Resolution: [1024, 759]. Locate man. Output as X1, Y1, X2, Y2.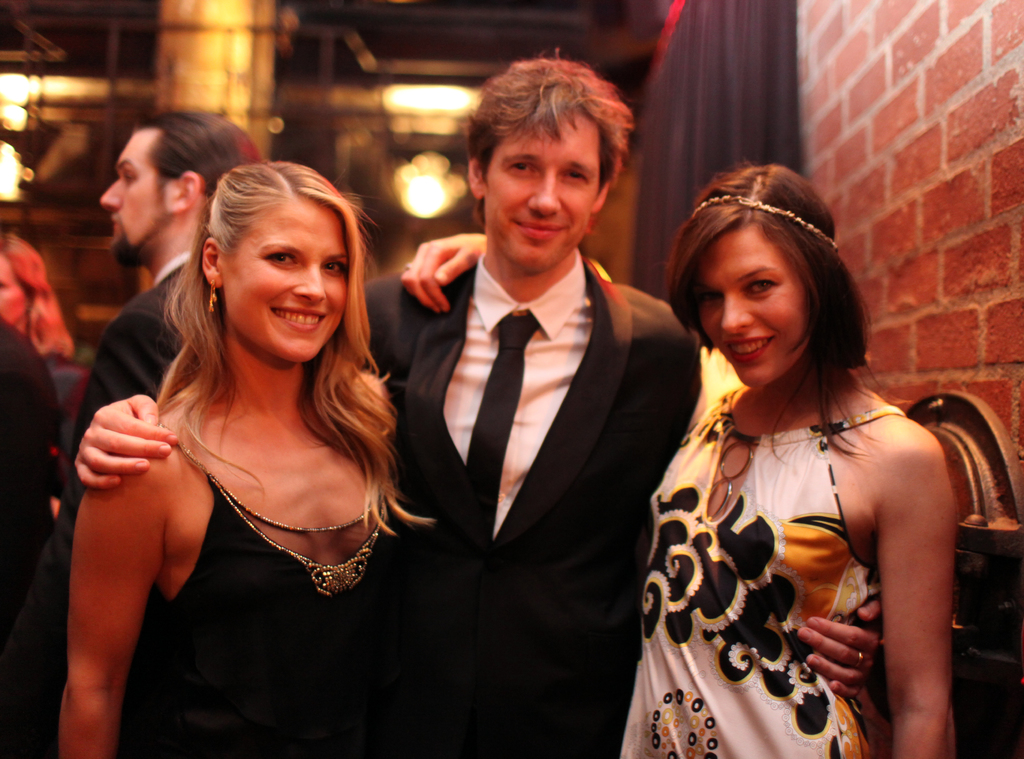
75, 47, 882, 758.
